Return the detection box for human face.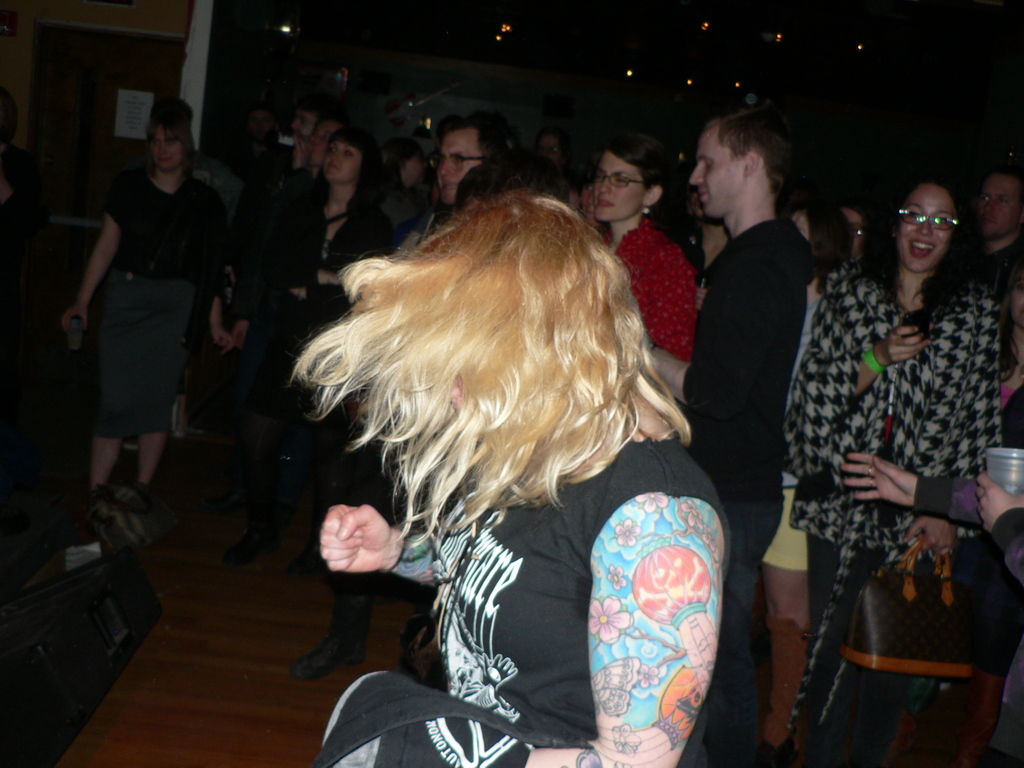
977:175:1016:230.
